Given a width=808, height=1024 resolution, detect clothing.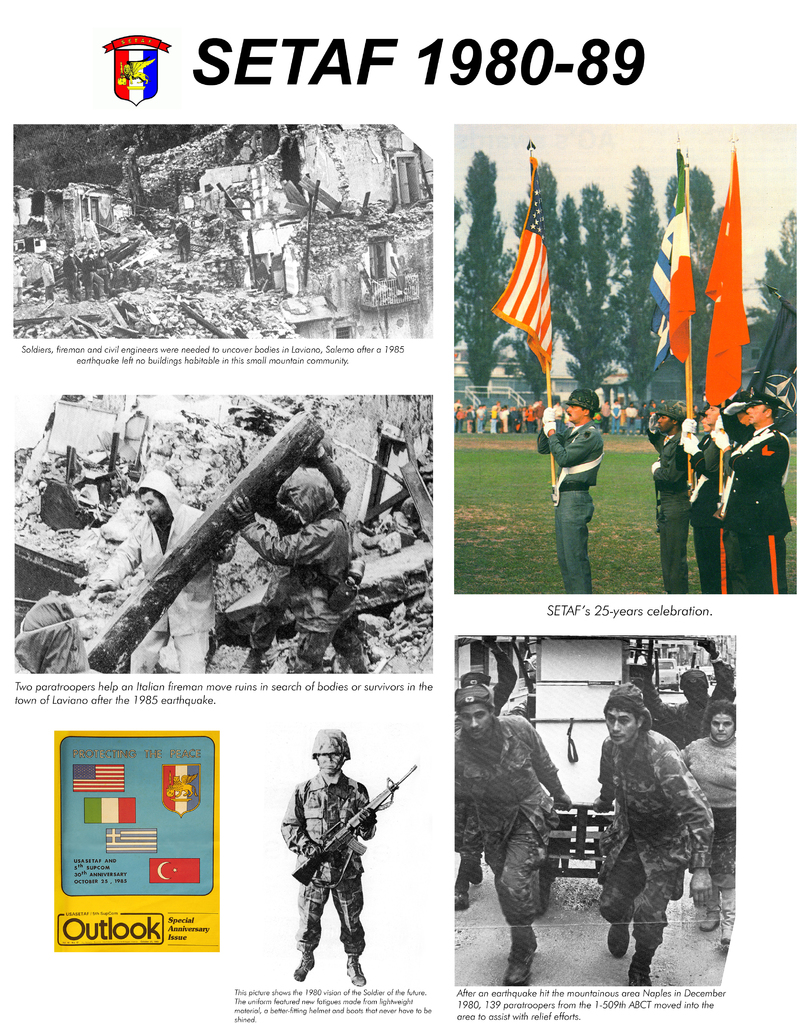
[452,711,563,938].
